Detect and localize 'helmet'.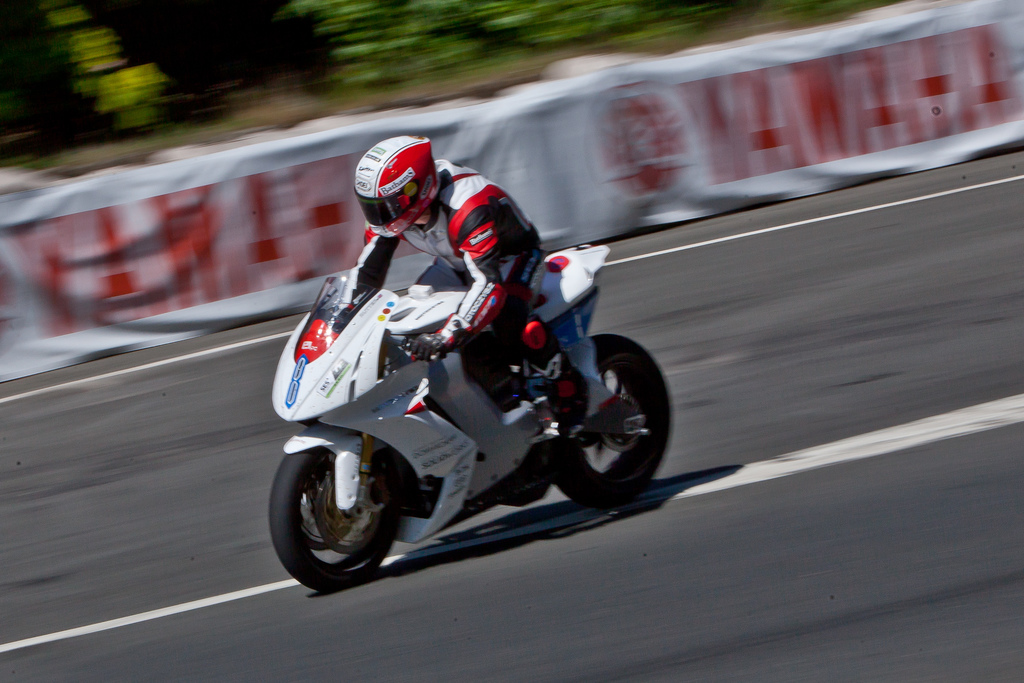
Localized at 356/140/440/229.
